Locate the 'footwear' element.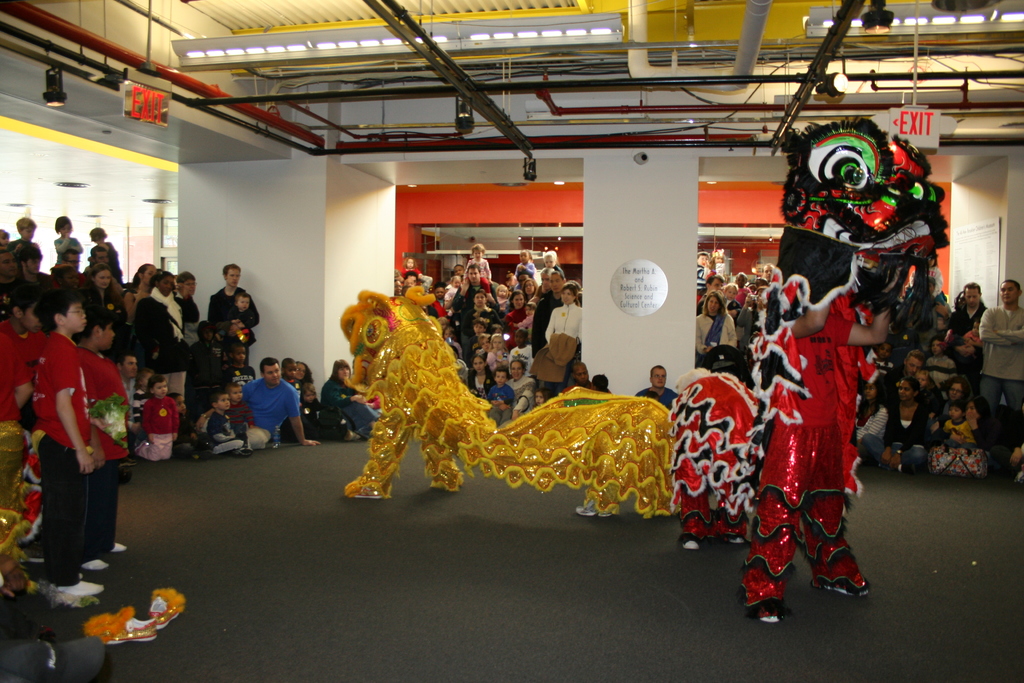
Element bbox: box(85, 605, 159, 647).
